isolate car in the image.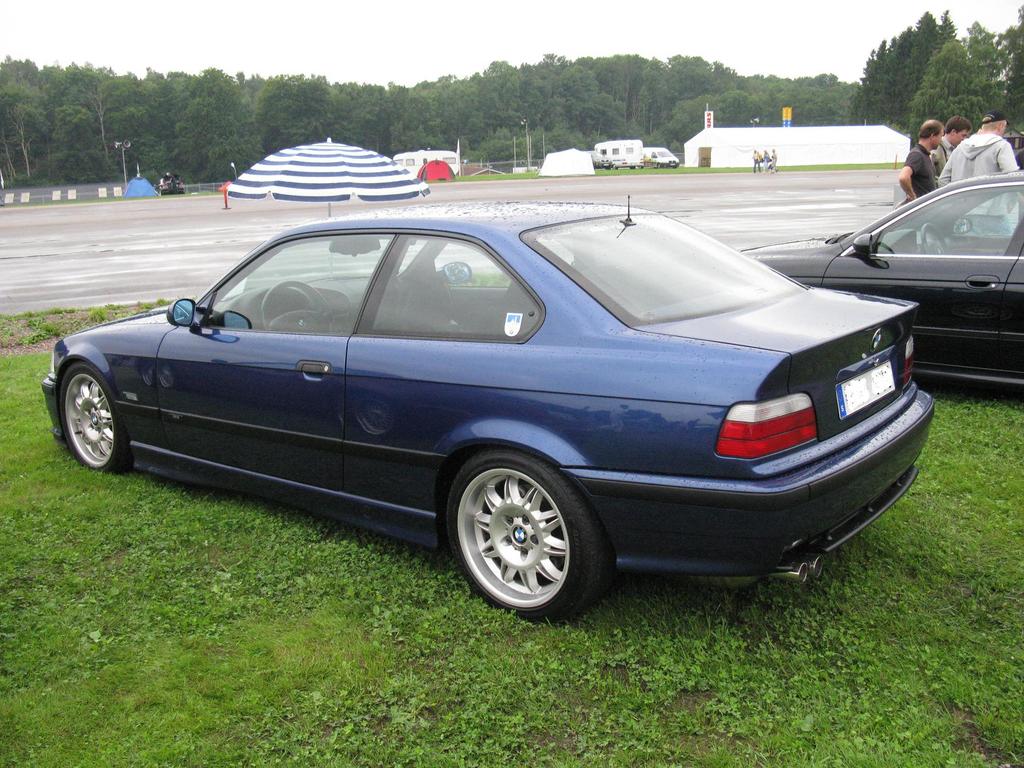
Isolated region: region(33, 207, 945, 617).
